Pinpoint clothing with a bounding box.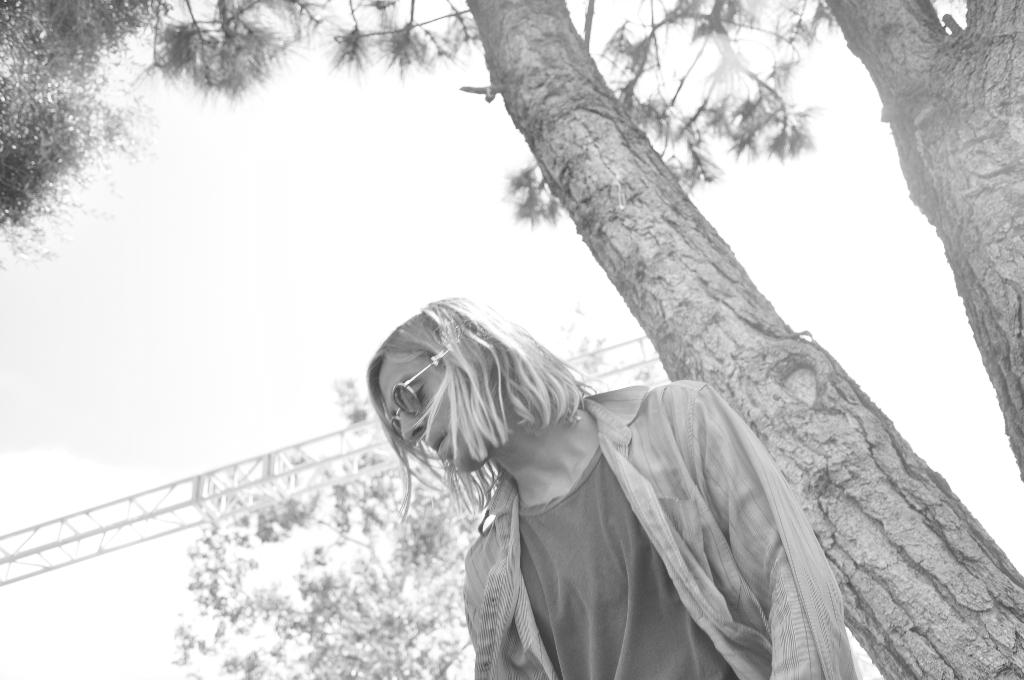
crop(459, 378, 855, 679).
